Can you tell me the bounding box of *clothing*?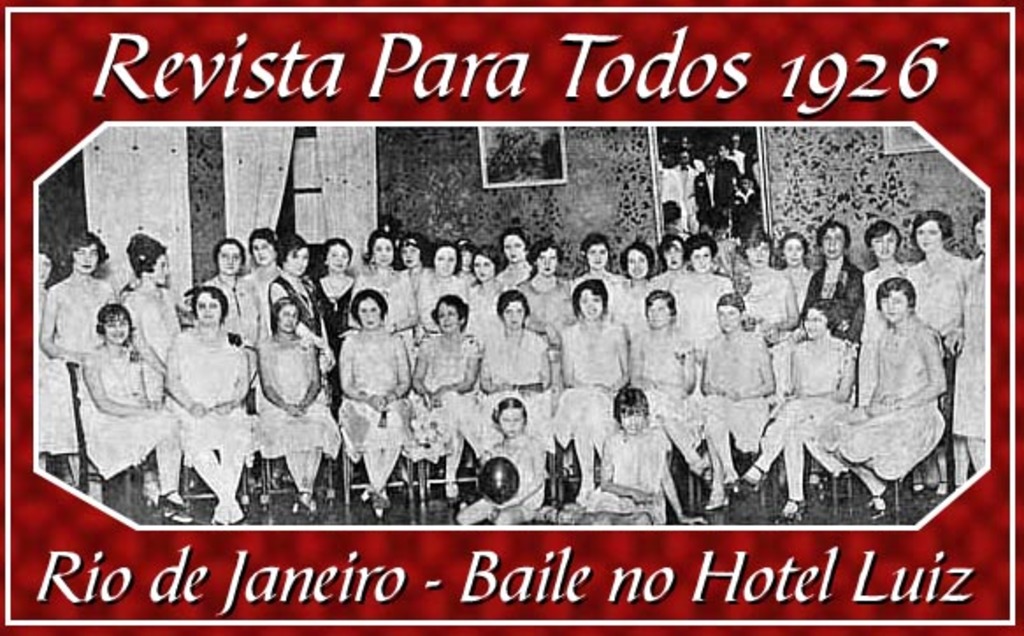
[left=606, top=274, right=655, bottom=329].
